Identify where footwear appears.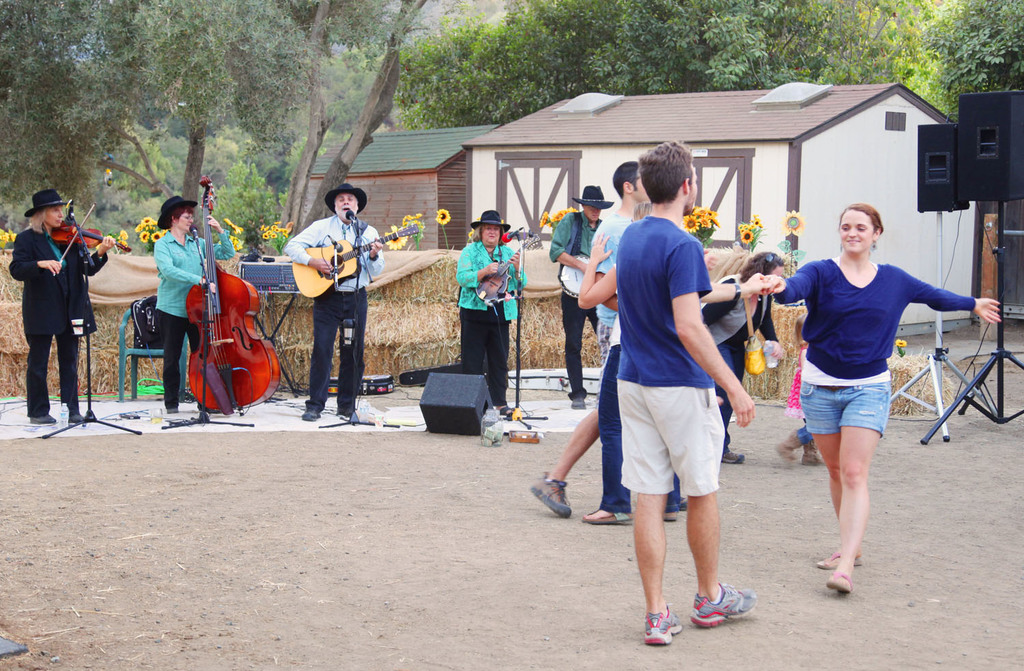
Appears at bbox(167, 403, 176, 414).
